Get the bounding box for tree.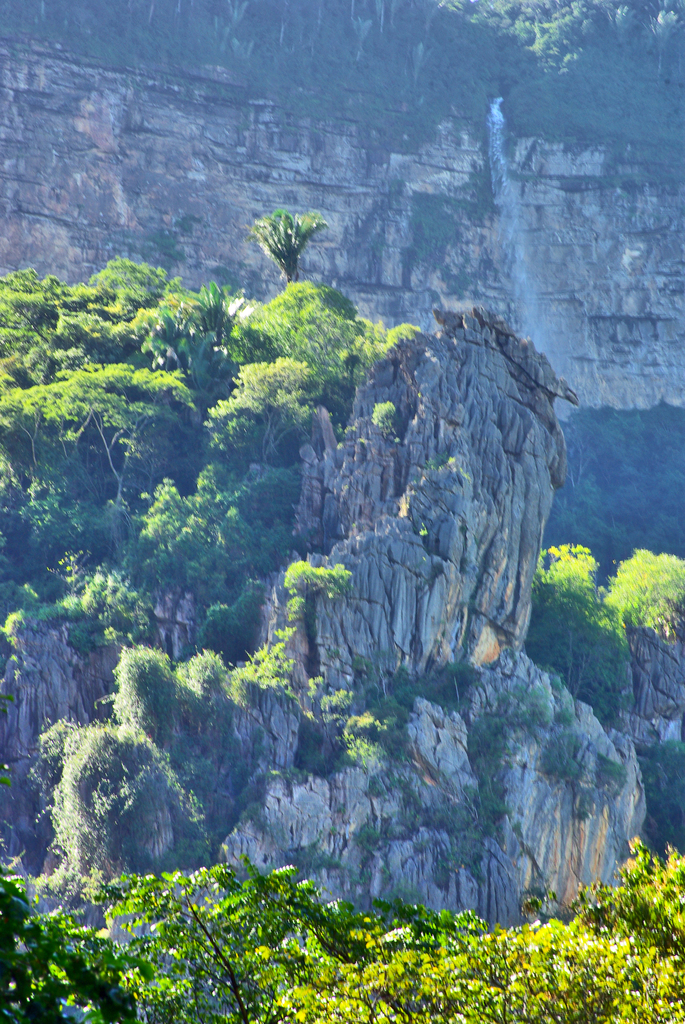
<bbox>98, 846, 357, 1023</bbox>.
